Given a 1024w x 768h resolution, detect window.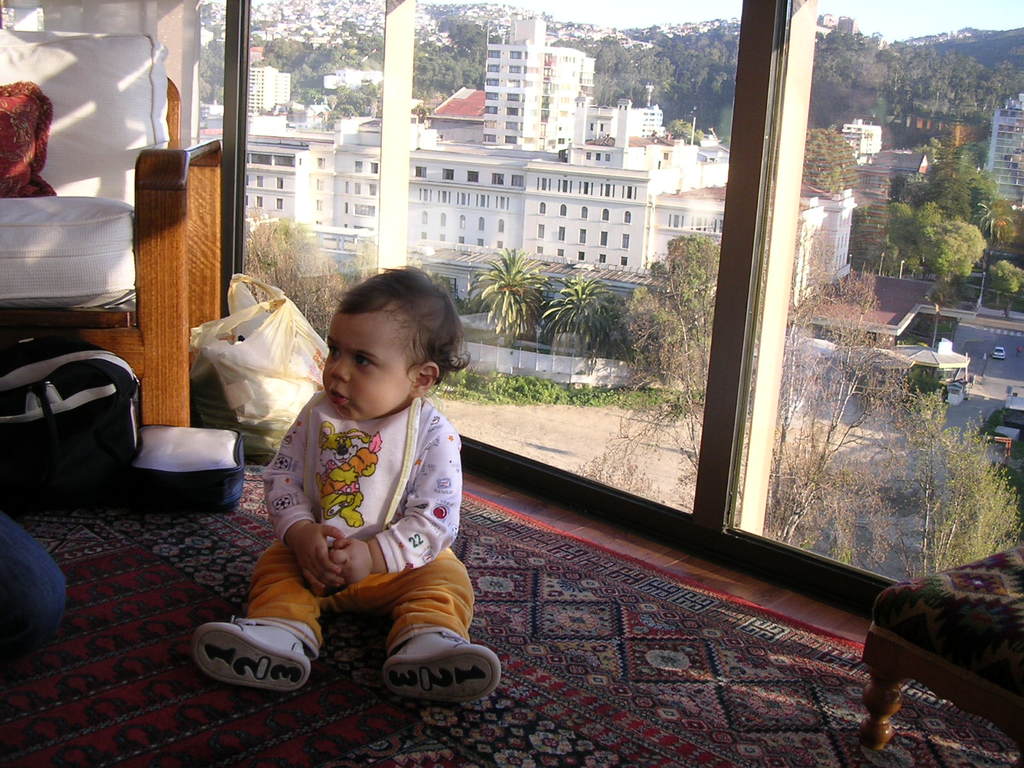
536:223:545:238.
